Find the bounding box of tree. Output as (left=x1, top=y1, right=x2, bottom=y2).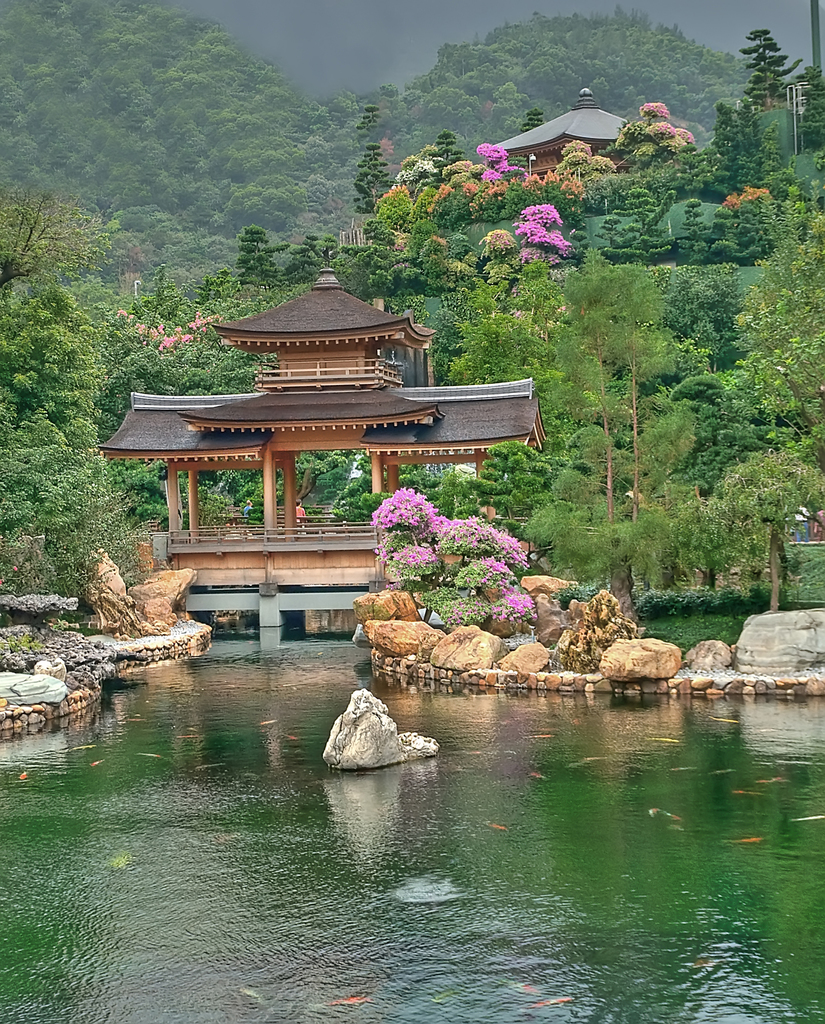
(left=555, top=140, right=593, bottom=179).
